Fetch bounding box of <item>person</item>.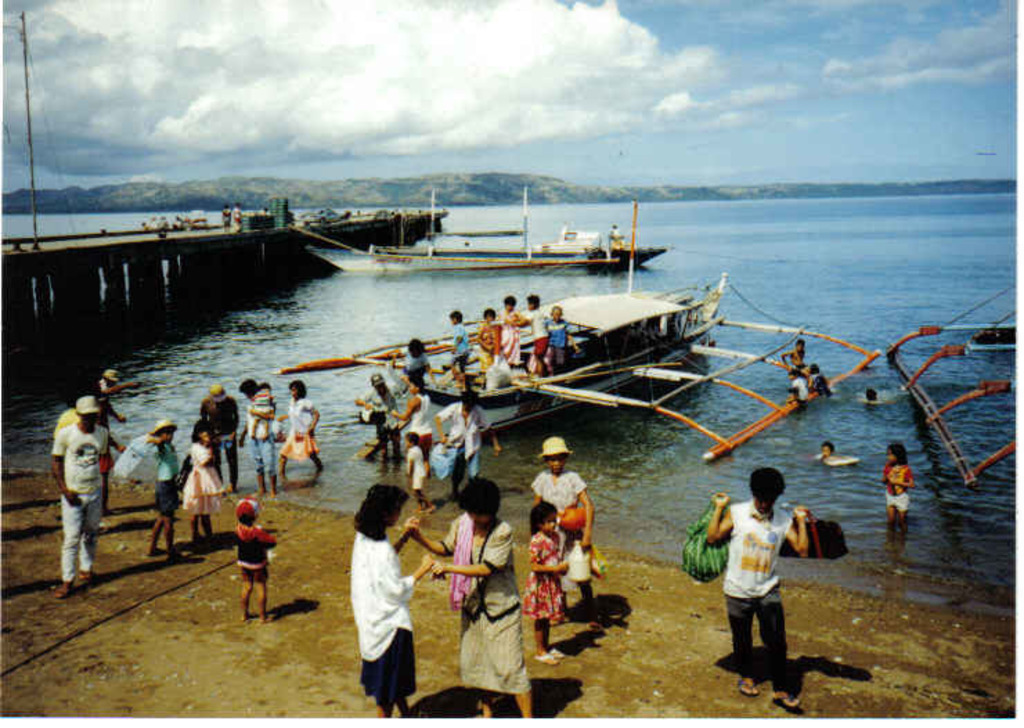
Bbox: region(219, 199, 234, 224).
